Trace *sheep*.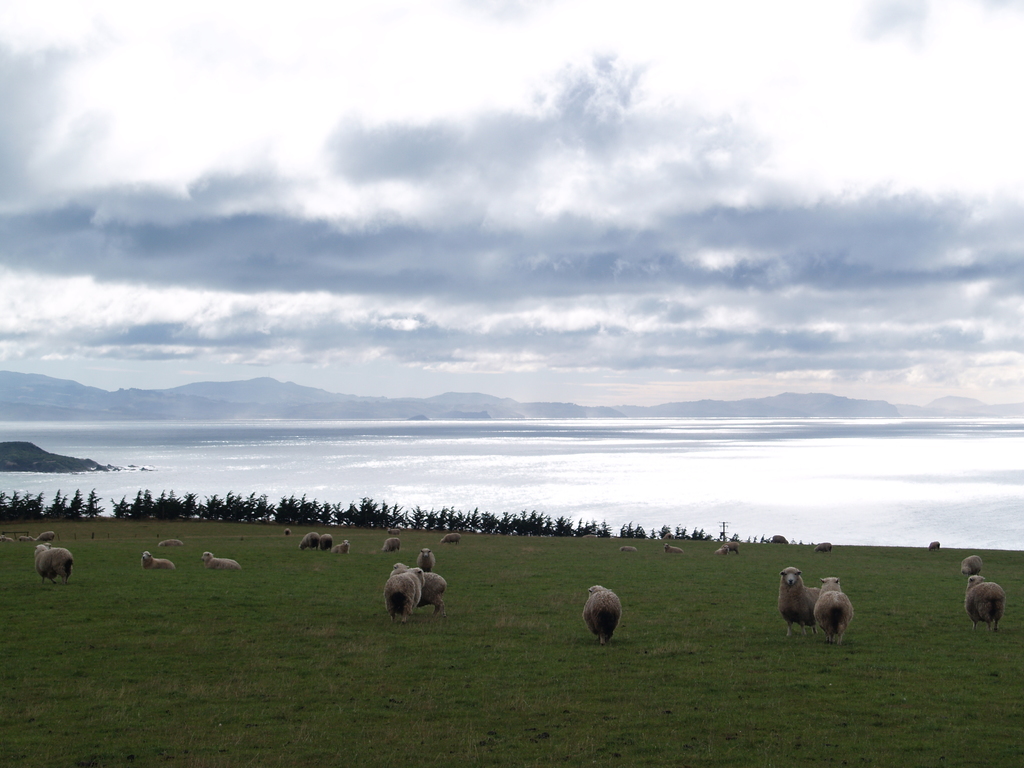
Traced to 387/532/402/536.
